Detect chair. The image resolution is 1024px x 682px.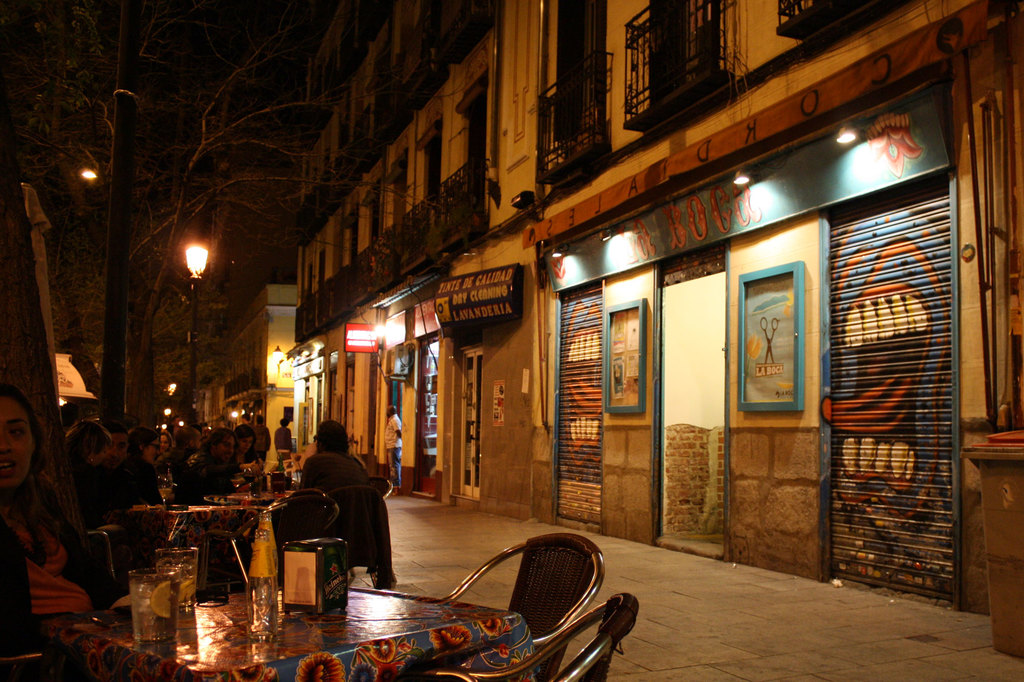
rect(420, 535, 611, 681).
